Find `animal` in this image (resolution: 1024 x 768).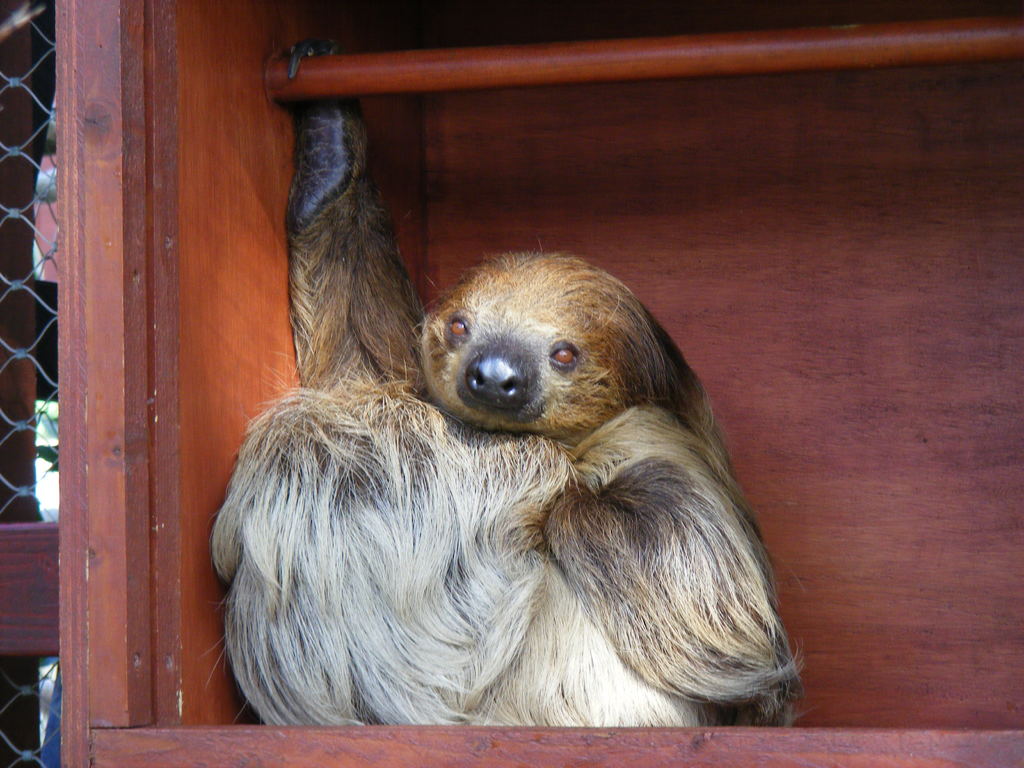
<box>207,28,812,725</box>.
